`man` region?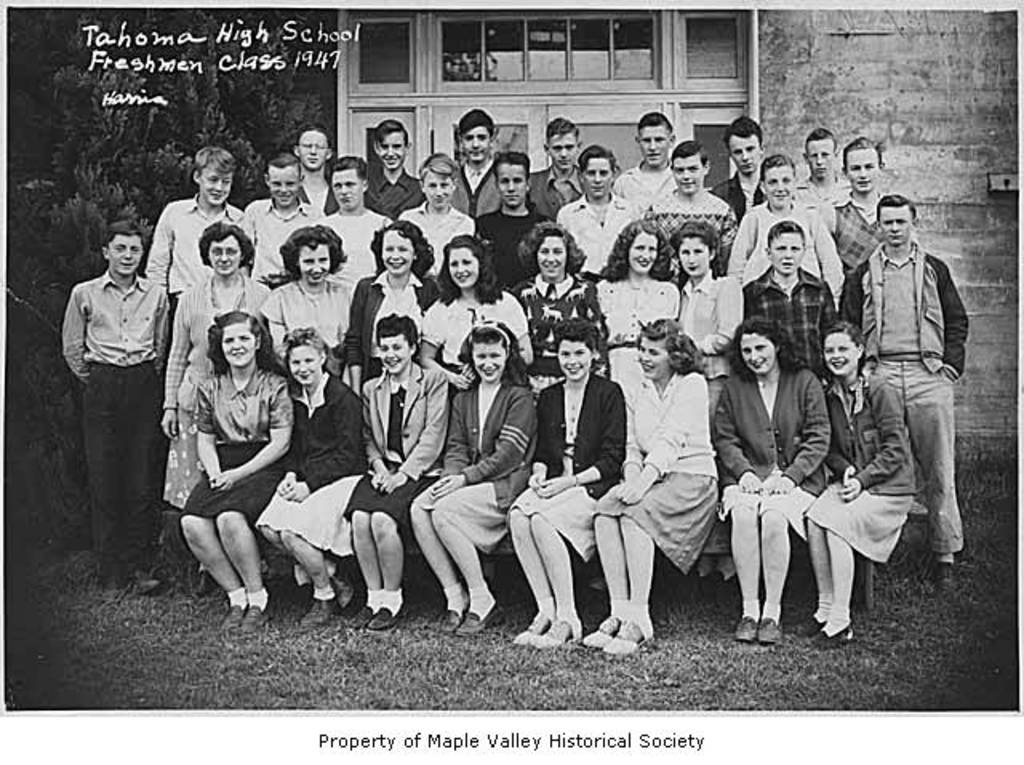
(310,149,405,280)
